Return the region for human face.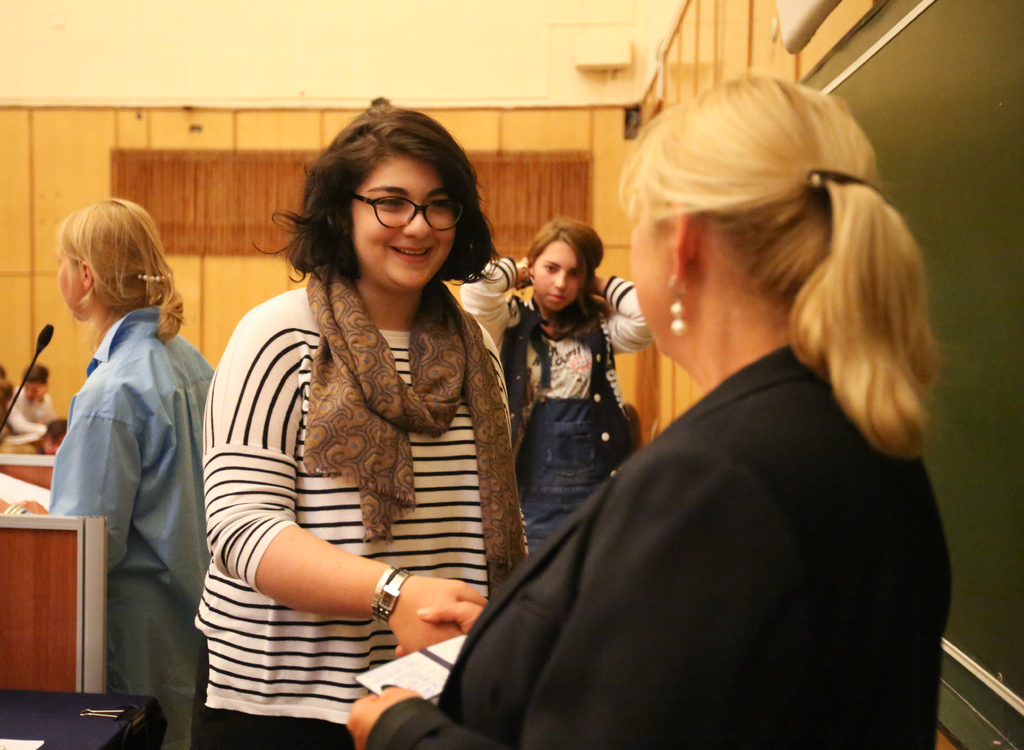
[x1=630, y1=221, x2=675, y2=360].
